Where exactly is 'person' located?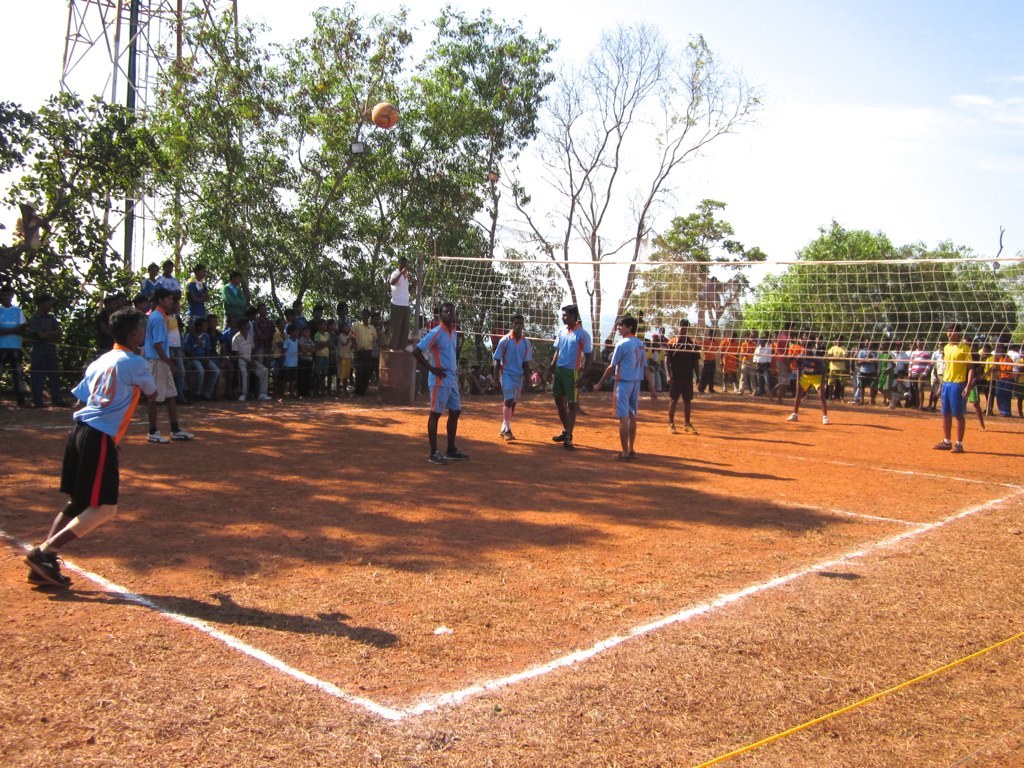
Its bounding box is 142/290/194/442.
